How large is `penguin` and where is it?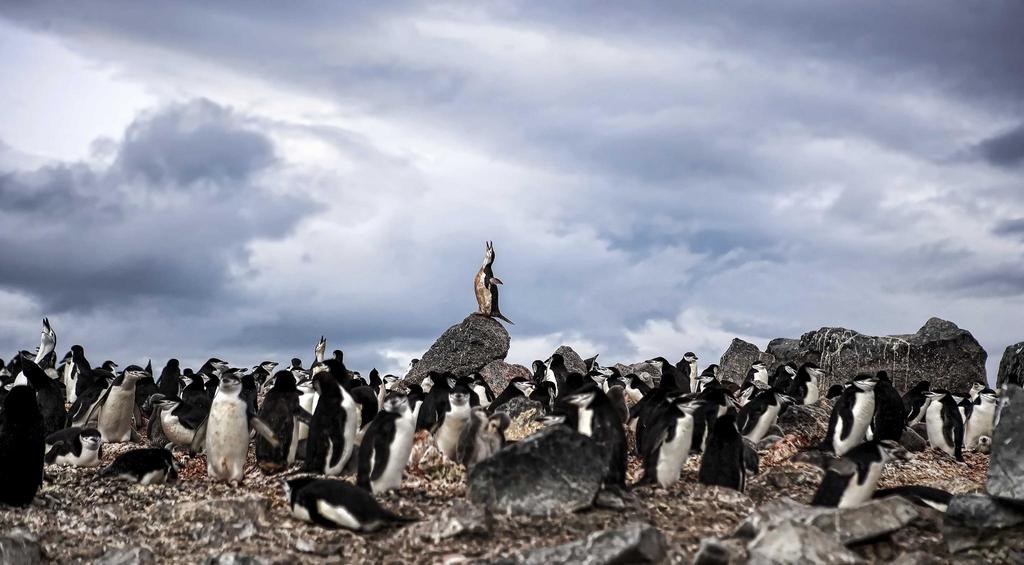
Bounding box: <bbox>155, 391, 191, 441</bbox>.
